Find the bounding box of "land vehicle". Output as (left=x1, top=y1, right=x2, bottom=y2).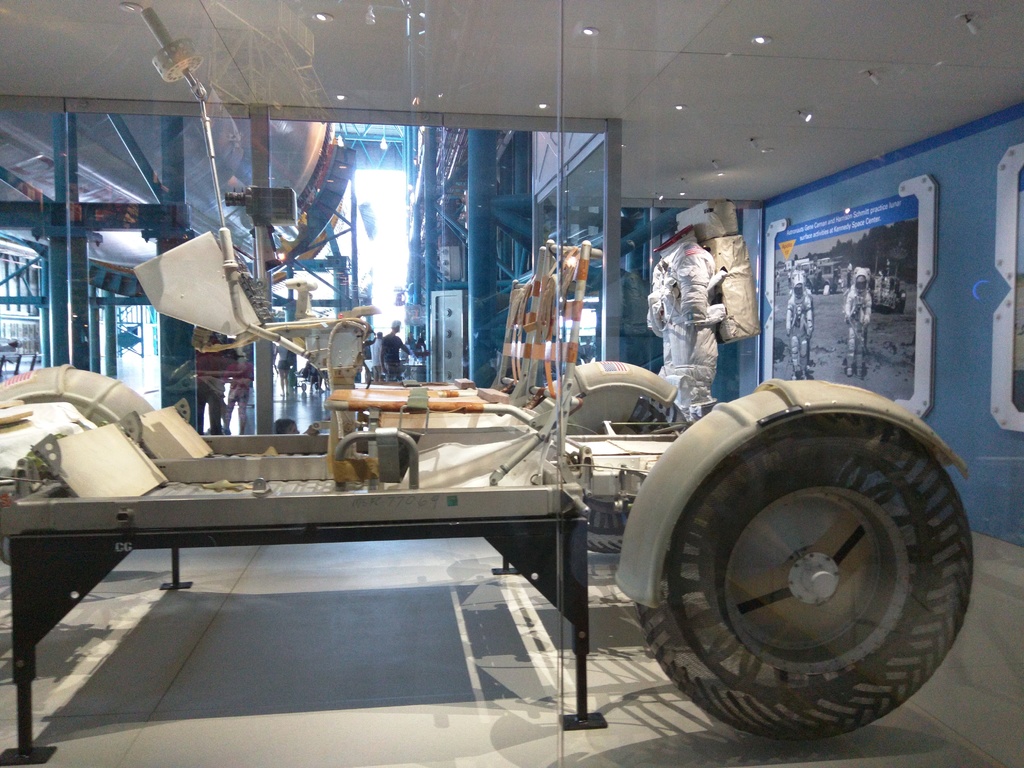
(left=867, top=265, right=909, bottom=310).
